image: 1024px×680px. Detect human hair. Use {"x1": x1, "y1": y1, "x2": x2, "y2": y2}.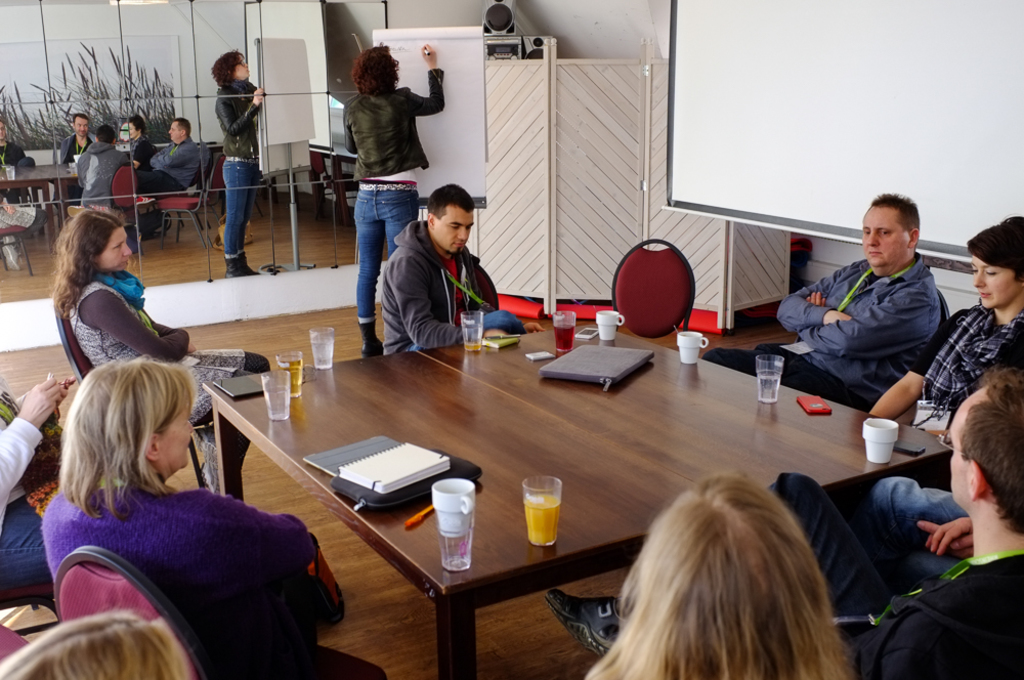
{"x1": 51, "y1": 206, "x2": 120, "y2": 318}.
